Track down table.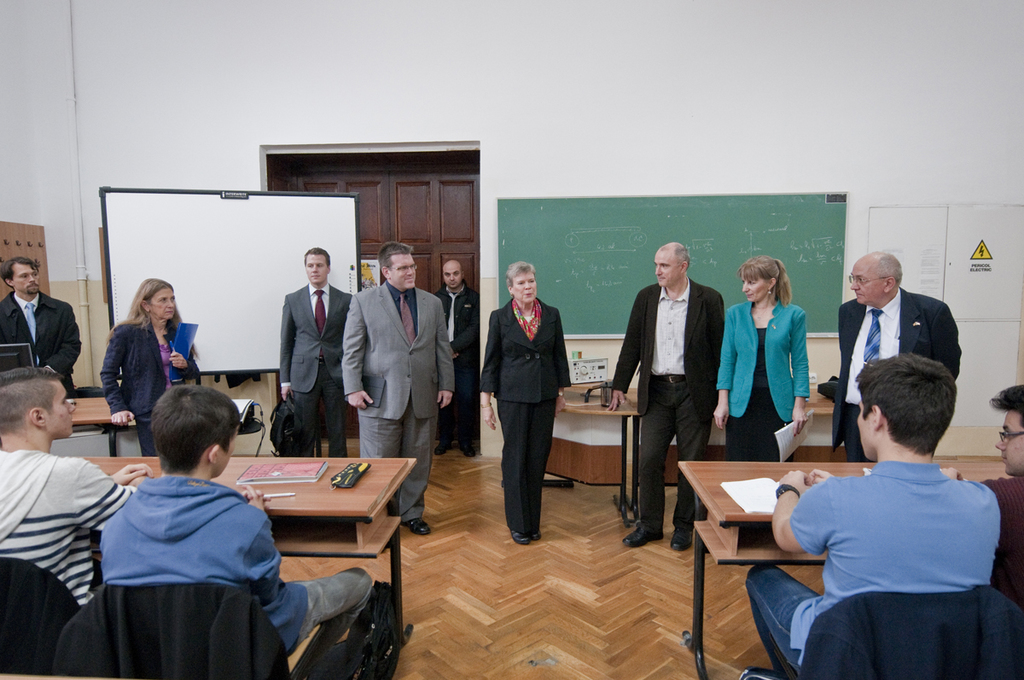
Tracked to [left=70, top=387, right=153, bottom=461].
